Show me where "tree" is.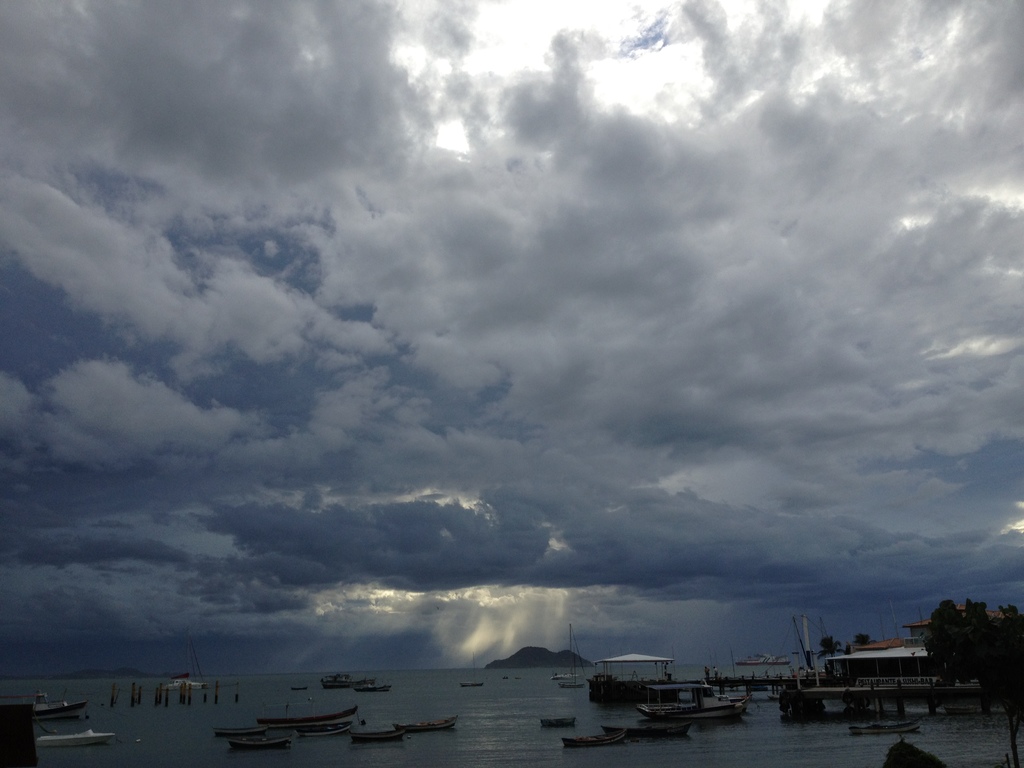
"tree" is at (857,625,879,648).
